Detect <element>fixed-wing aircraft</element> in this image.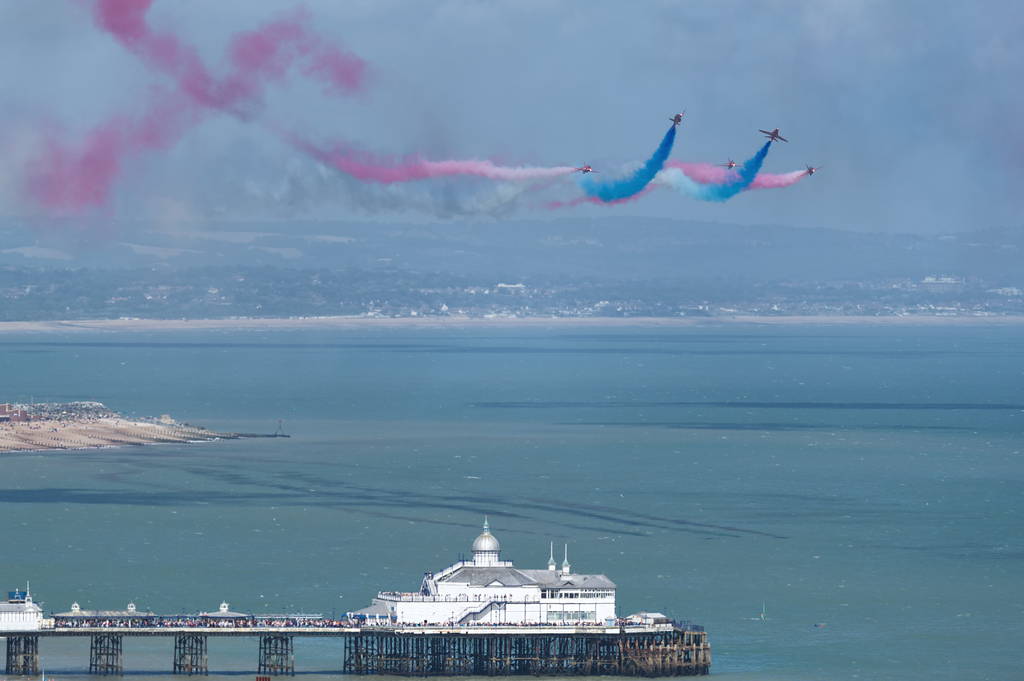
Detection: x1=668, y1=104, x2=689, y2=129.
